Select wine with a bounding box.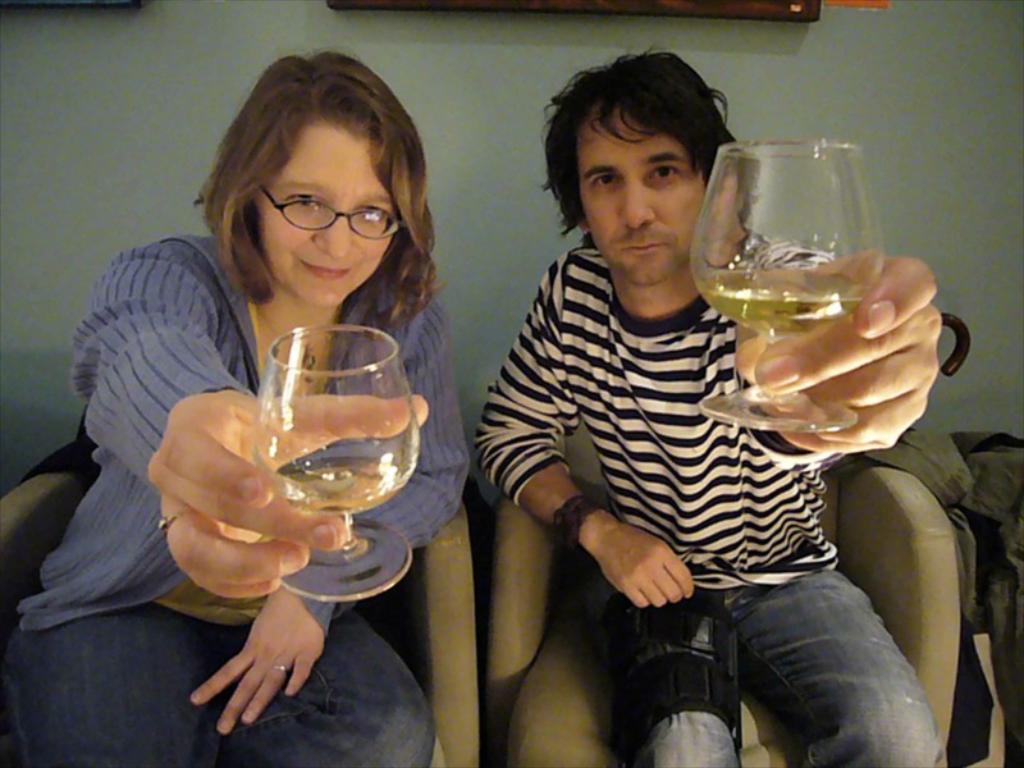
707, 259, 872, 335.
